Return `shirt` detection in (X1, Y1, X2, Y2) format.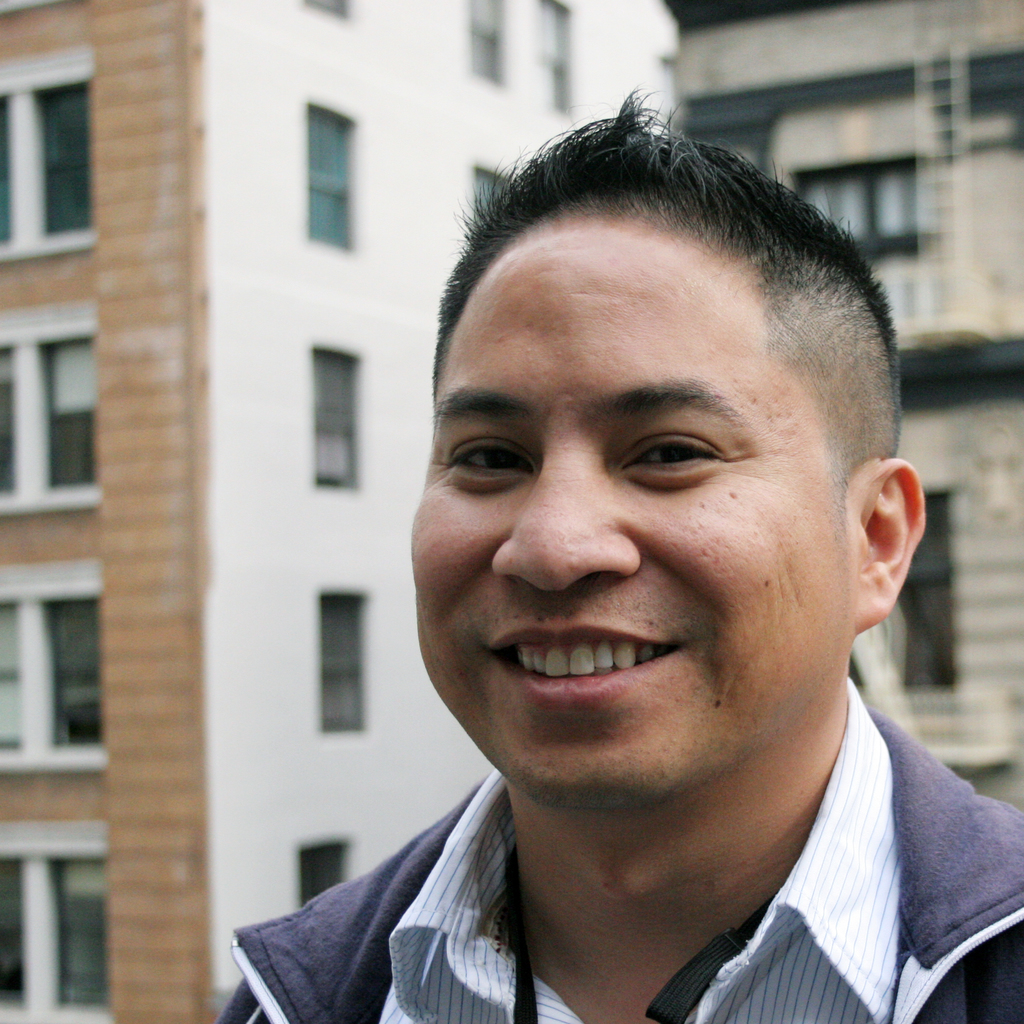
(381, 678, 890, 1020).
